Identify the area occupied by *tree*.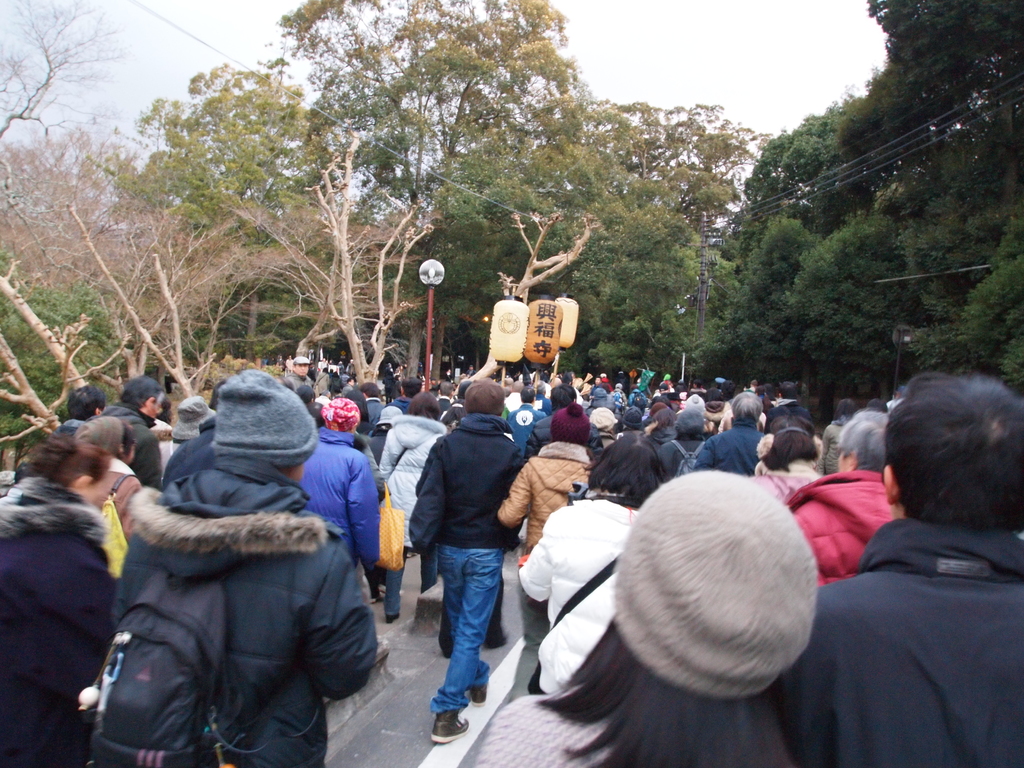
Area: select_region(129, 49, 468, 403).
